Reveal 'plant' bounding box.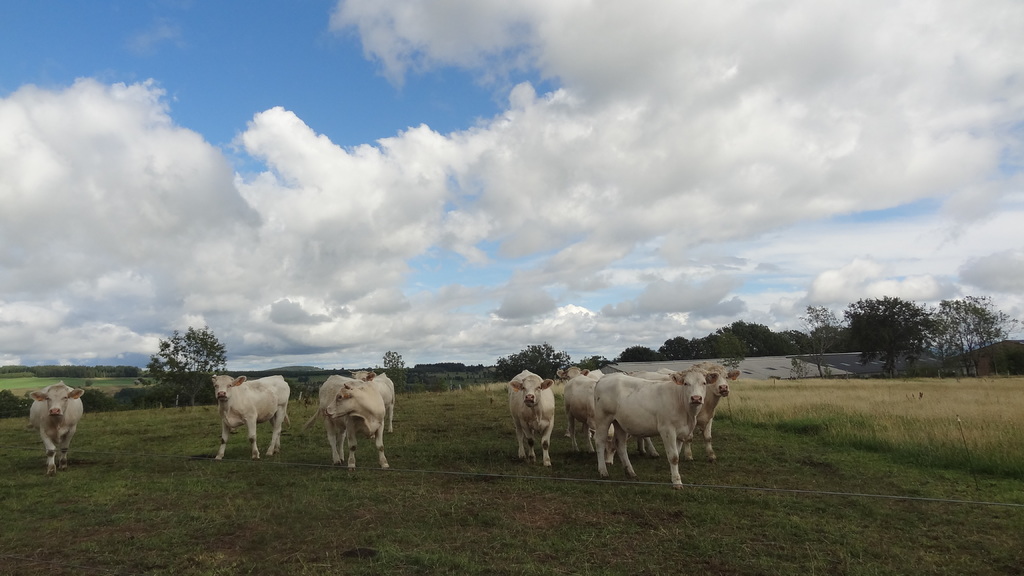
Revealed: 229/369/319/400.
